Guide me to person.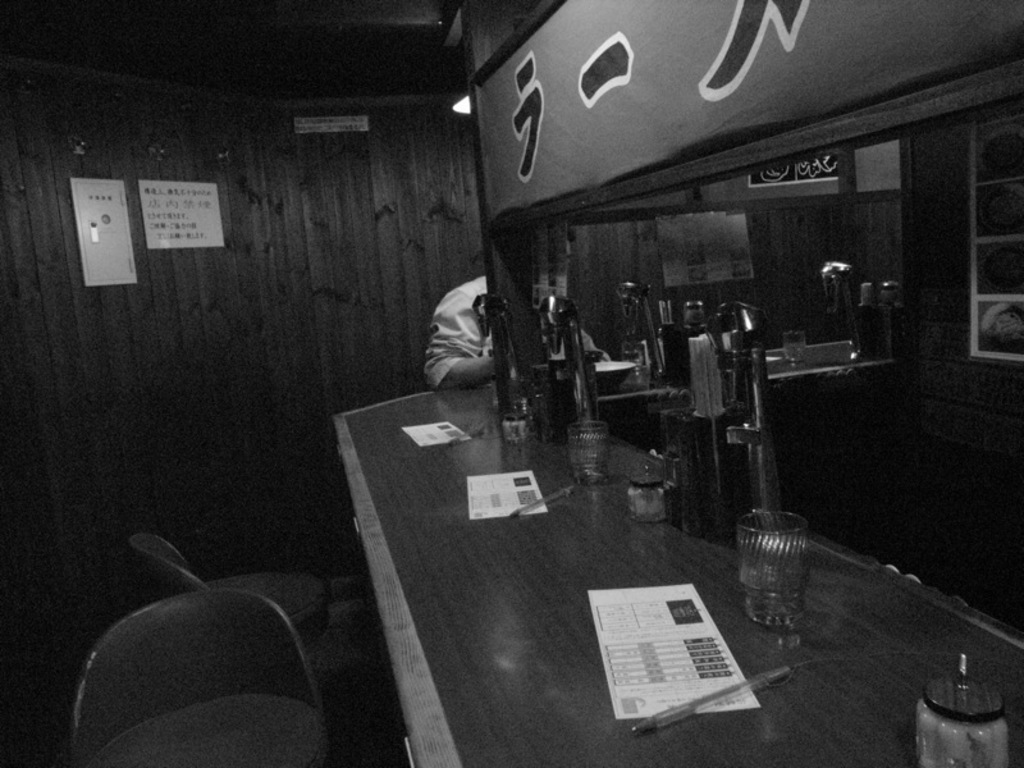
Guidance: crop(420, 269, 498, 392).
